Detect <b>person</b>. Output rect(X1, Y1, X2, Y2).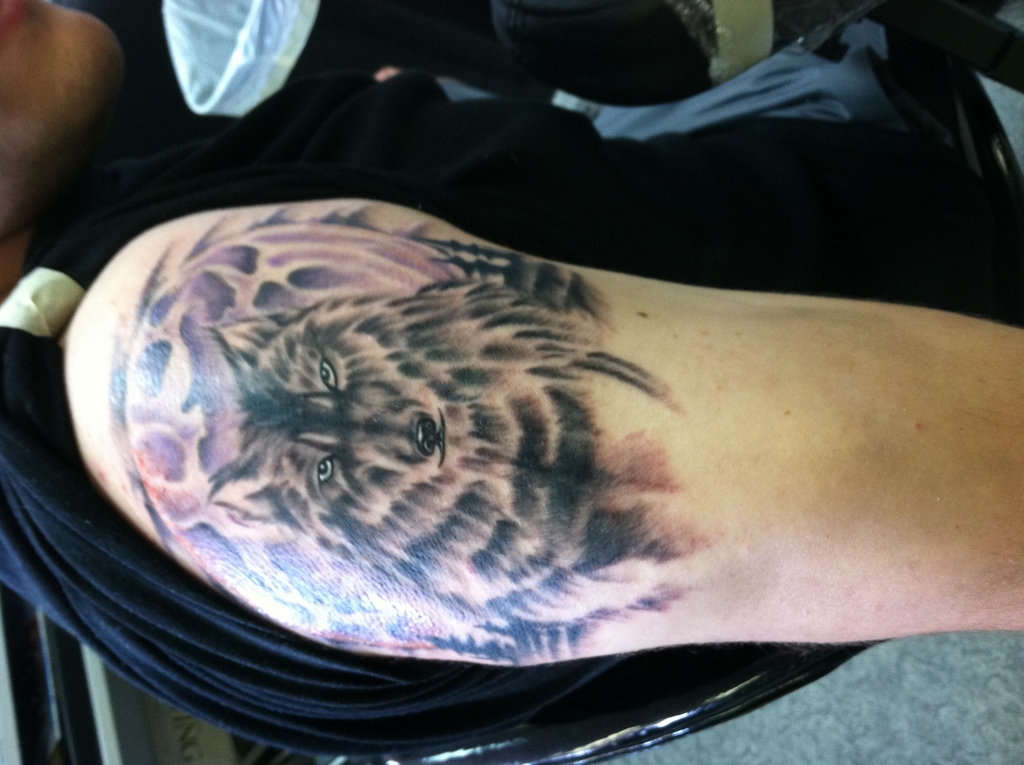
rect(0, 0, 1020, 764).
